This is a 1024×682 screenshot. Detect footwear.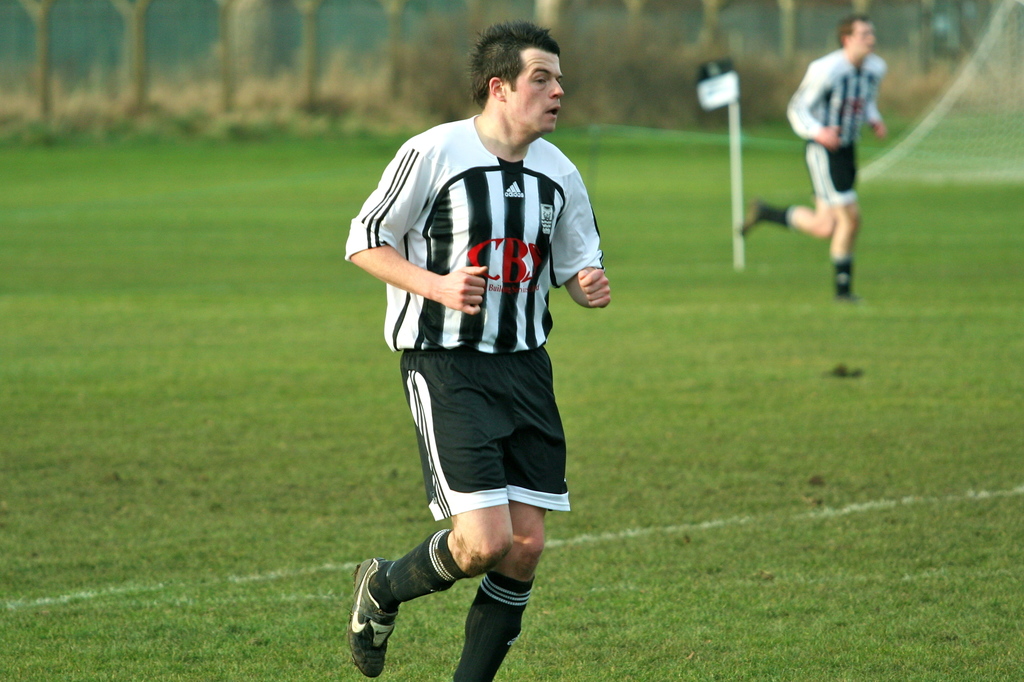
348 559 396 674.
